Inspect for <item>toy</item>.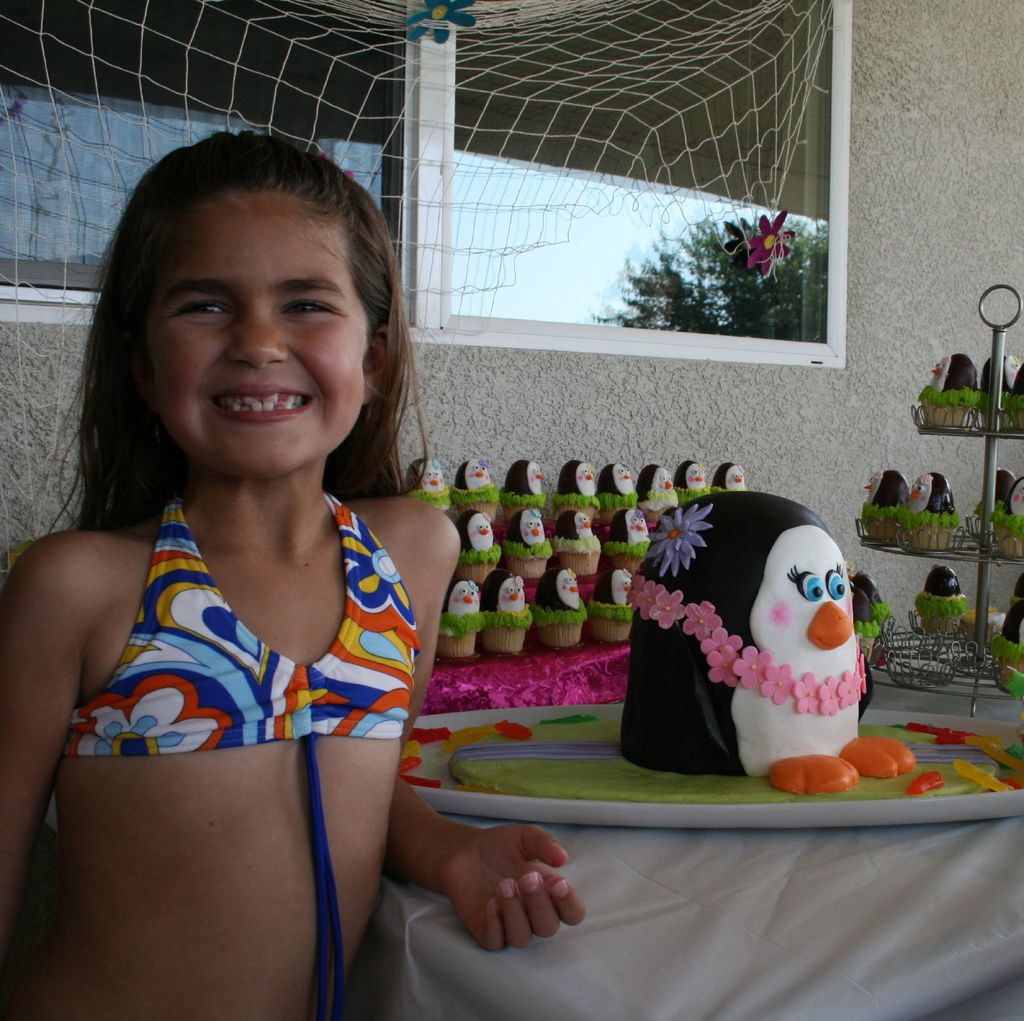
Inspection: (1000, 479, 1023, 563).
